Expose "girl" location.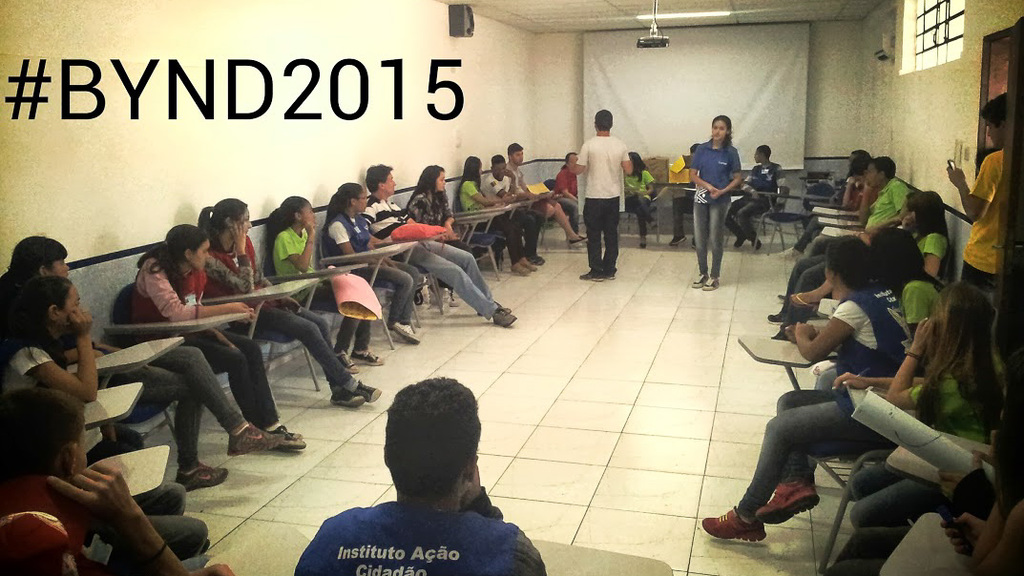
Exposed at region(198, 199, 381, 401).
